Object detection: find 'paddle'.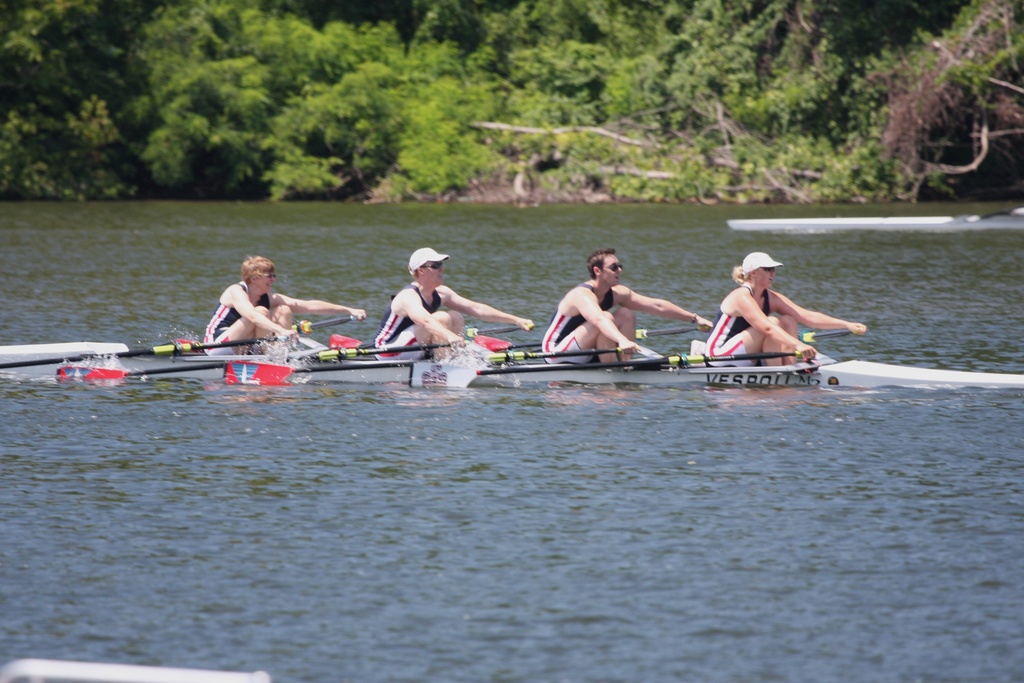
bbox=[54, 362, 221, 379].
